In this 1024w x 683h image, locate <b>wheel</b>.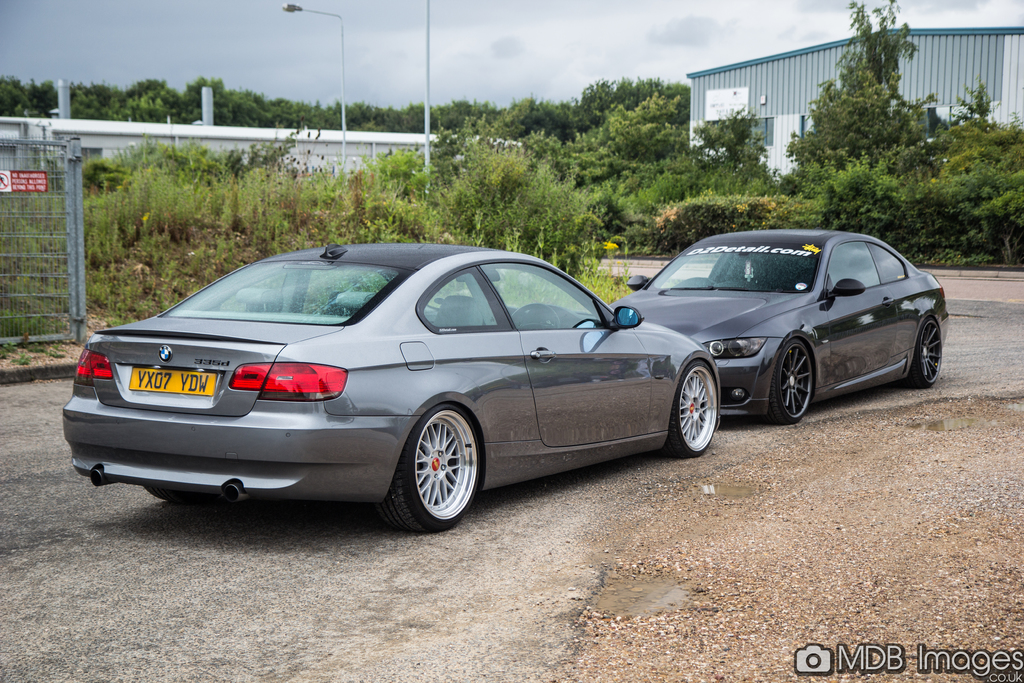
Bounding box: (left=398, top=413, right=481, bottom=520).
